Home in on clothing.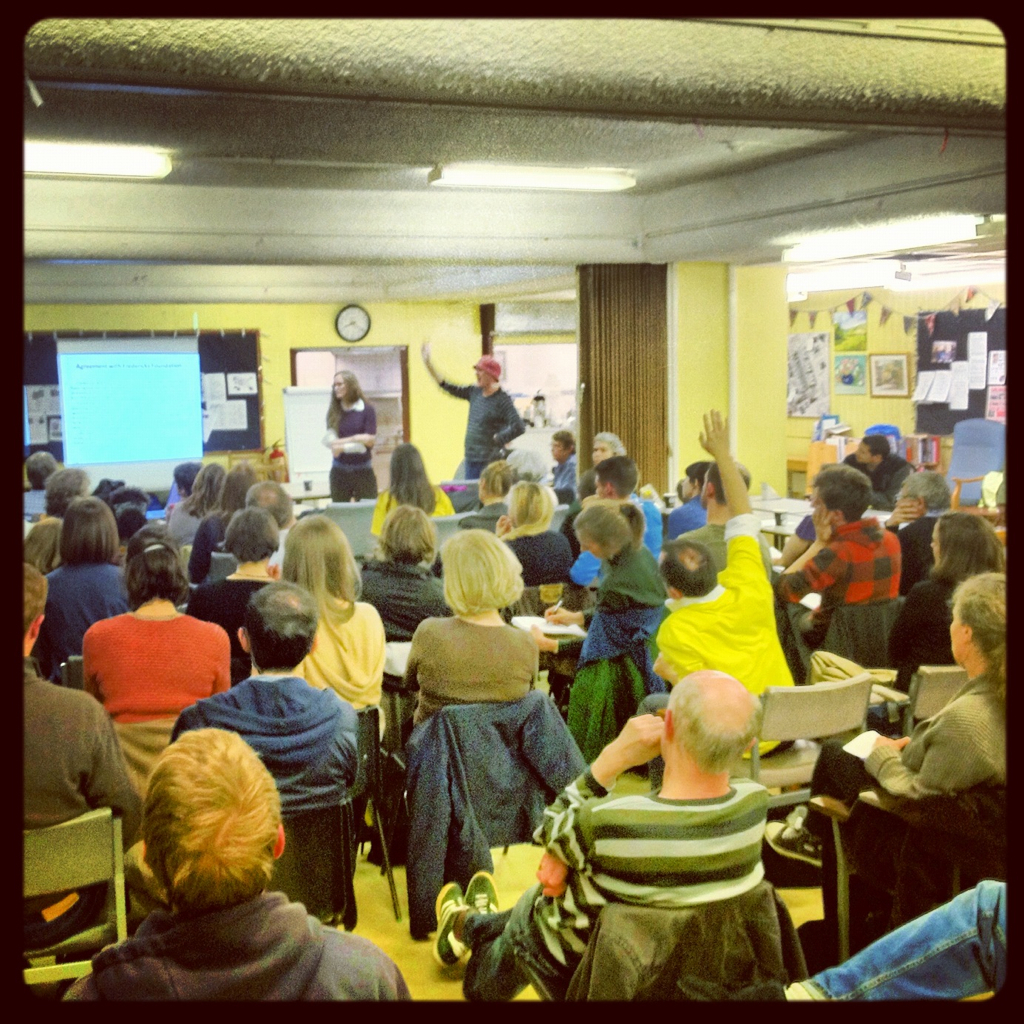
Homed in at box=[507, 526, 585, 585].
